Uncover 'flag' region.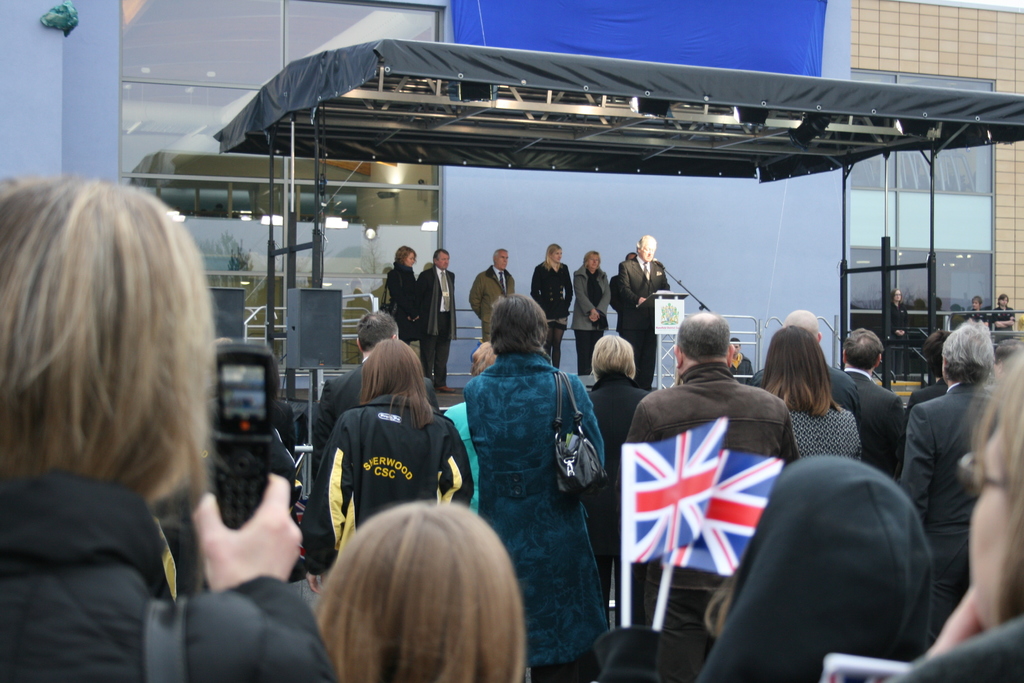
Uncovered: <region>650, 440, 785, 574</region>.
